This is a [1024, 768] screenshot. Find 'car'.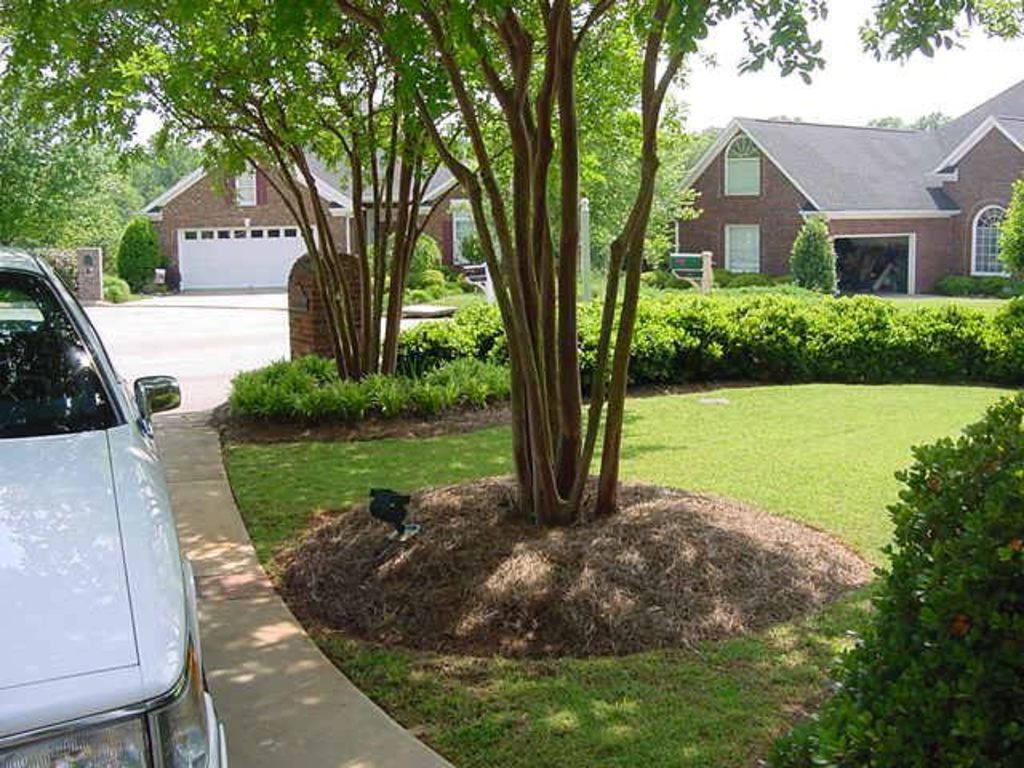
Bounding box: box(6, 269, 186, 750).
